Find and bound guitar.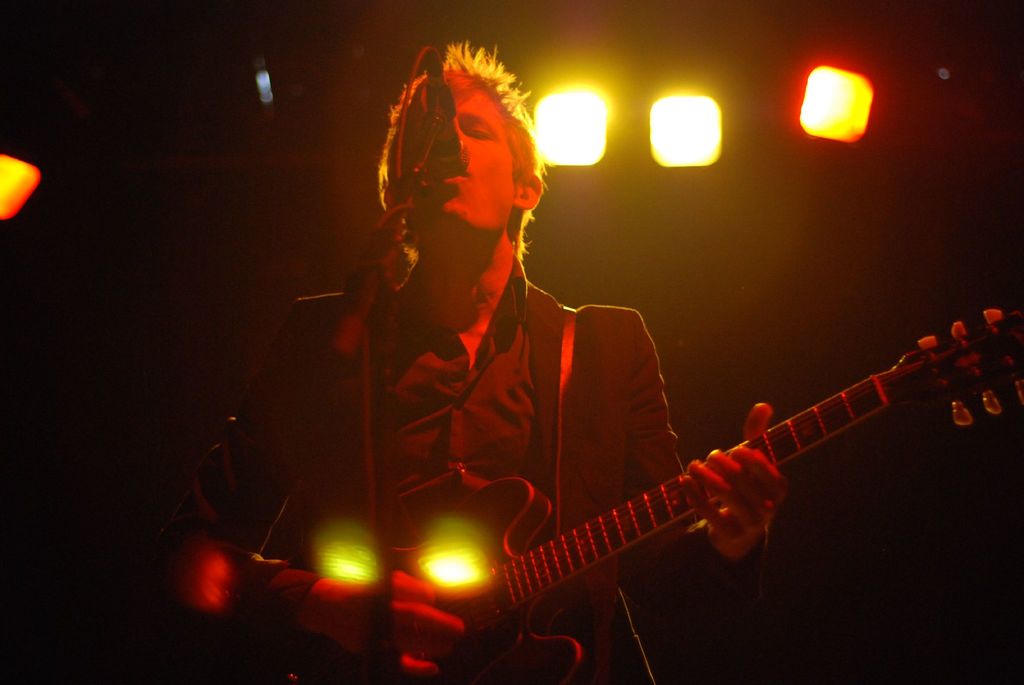
Bound: l=255, t=300, r=1023, b=684.
